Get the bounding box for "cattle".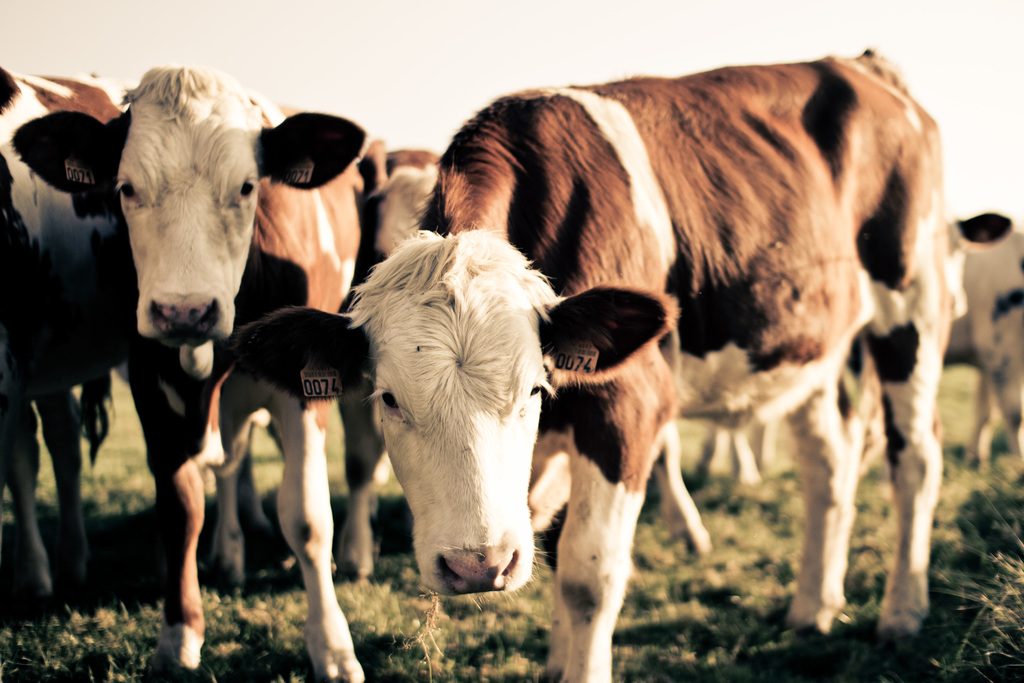
[216, 58, 960, 682].
